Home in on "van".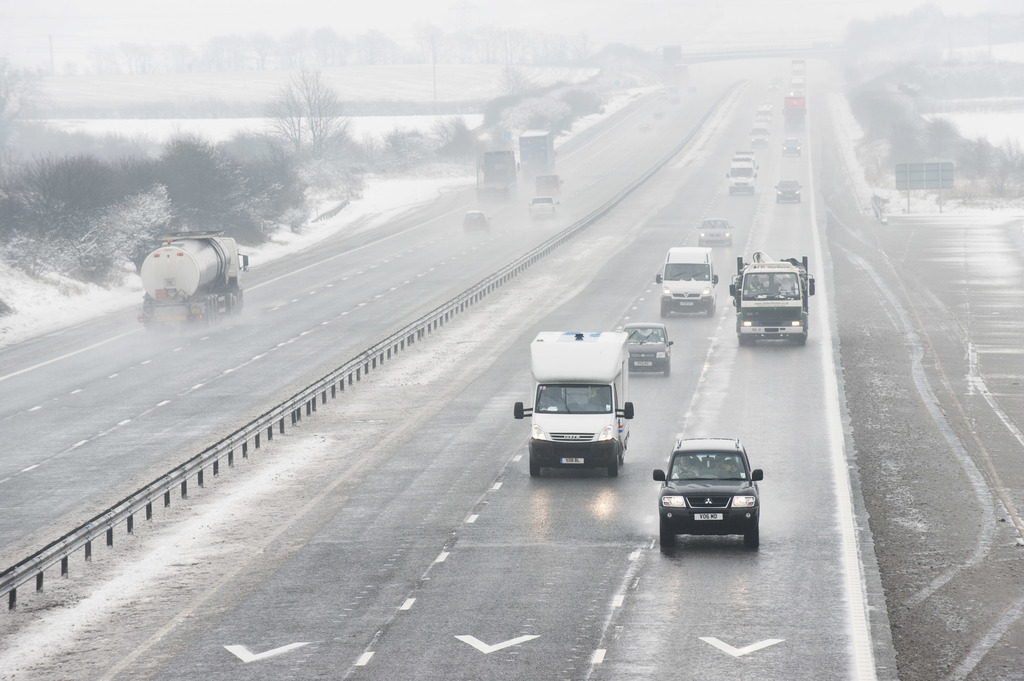
Homed in at x1=744 y1=118 x2=771 y2=147.
